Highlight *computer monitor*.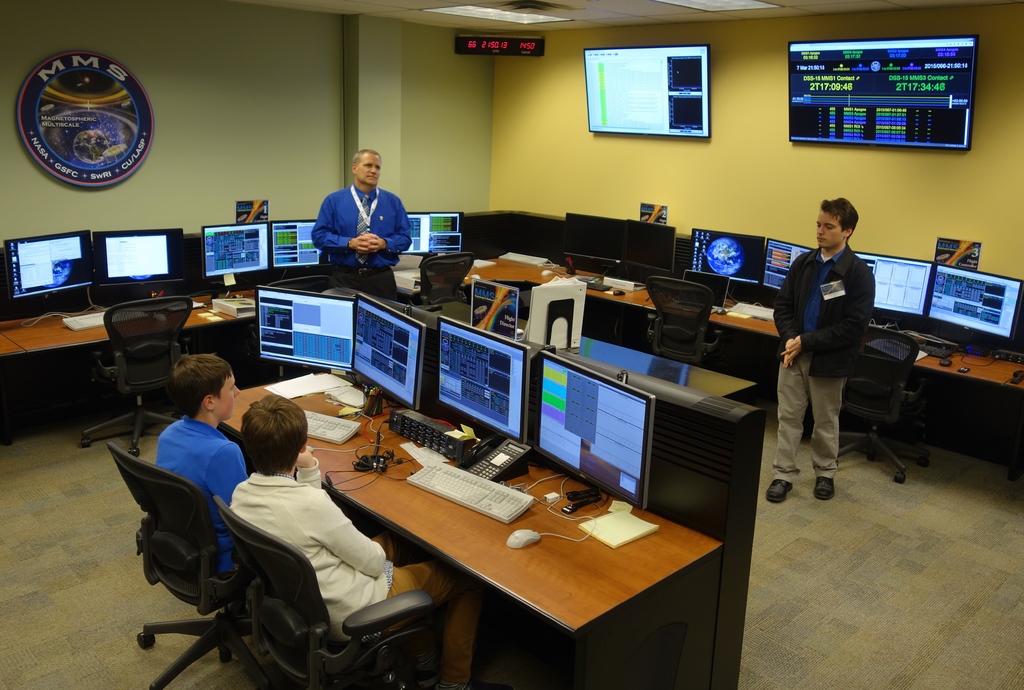
Highlighted region: 89:229:190:295.
